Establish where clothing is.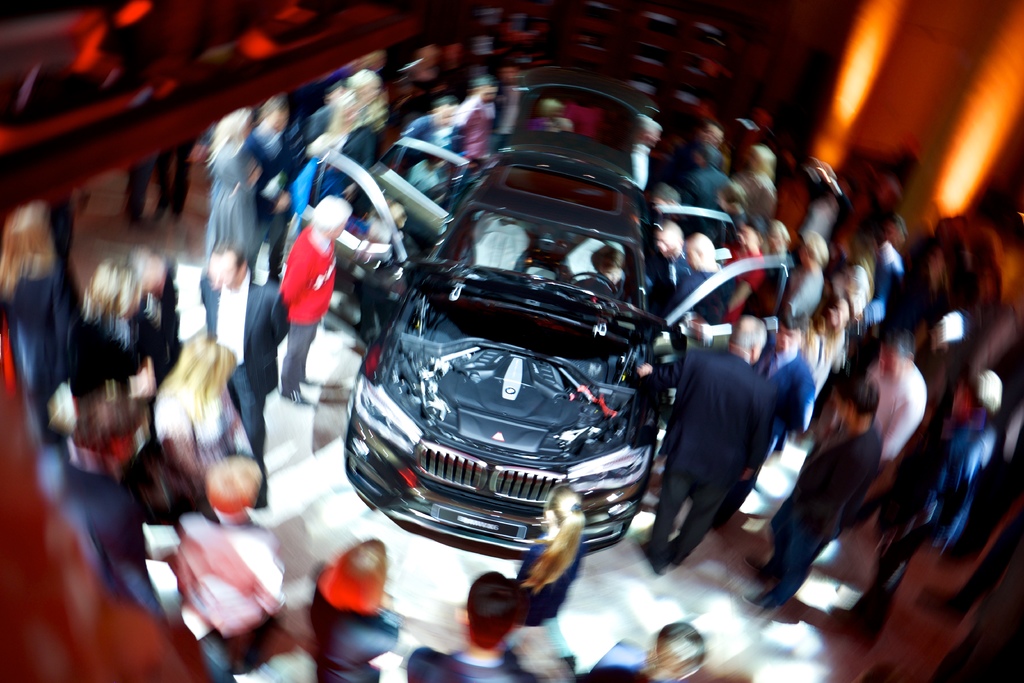
Established at [280, 224, 336, 394].
